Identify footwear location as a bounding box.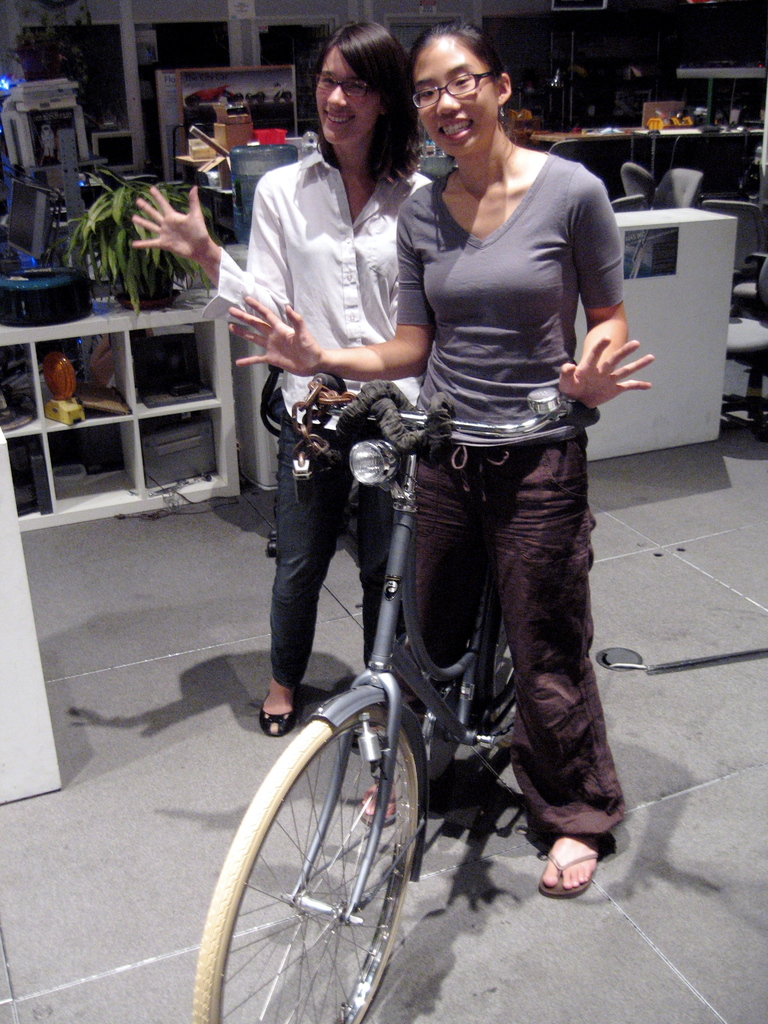
x1=262, y1=705, x2=295, y2=734.
